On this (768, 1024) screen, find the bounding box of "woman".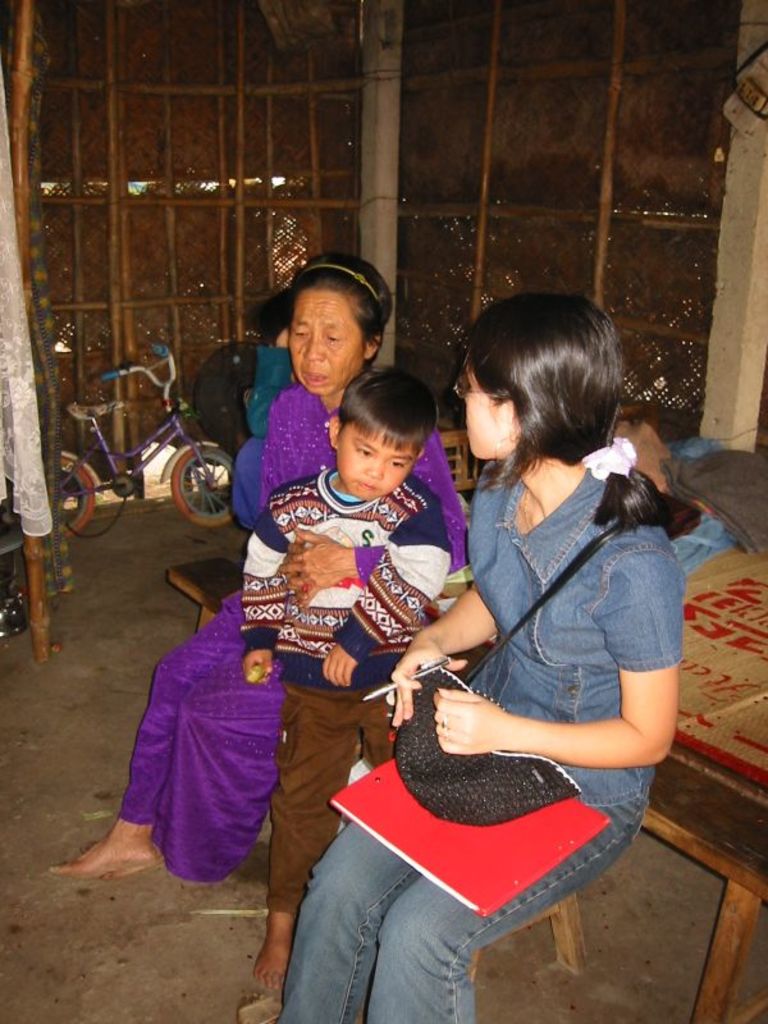
Bounding box: select_region(356, 260, 685, 987).
